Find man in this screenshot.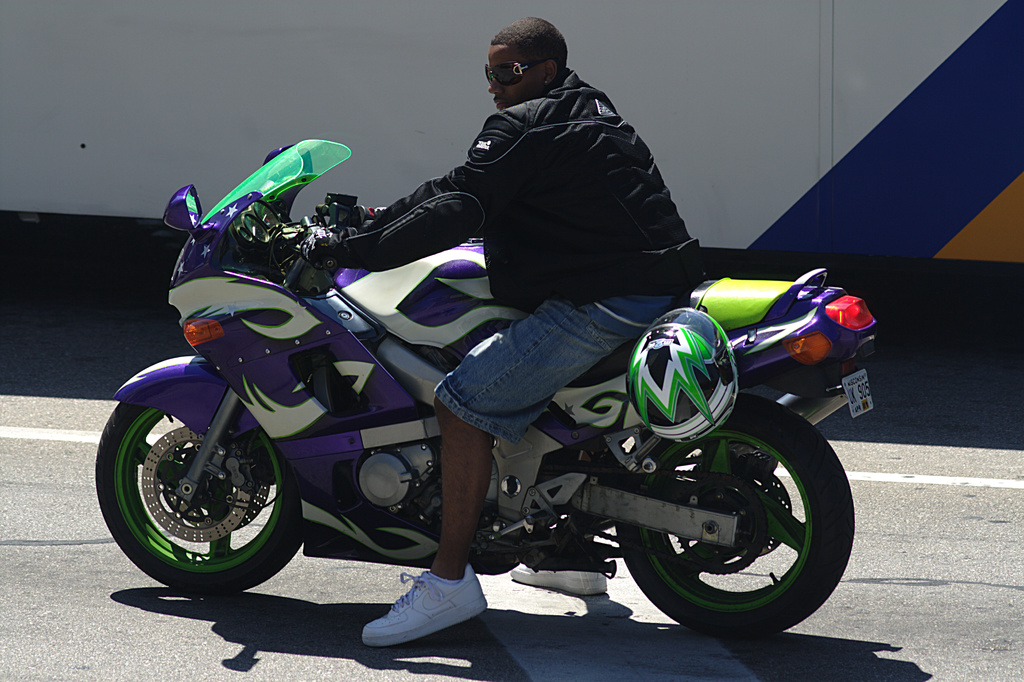
The bounding box for man is 308:11:716:650.
